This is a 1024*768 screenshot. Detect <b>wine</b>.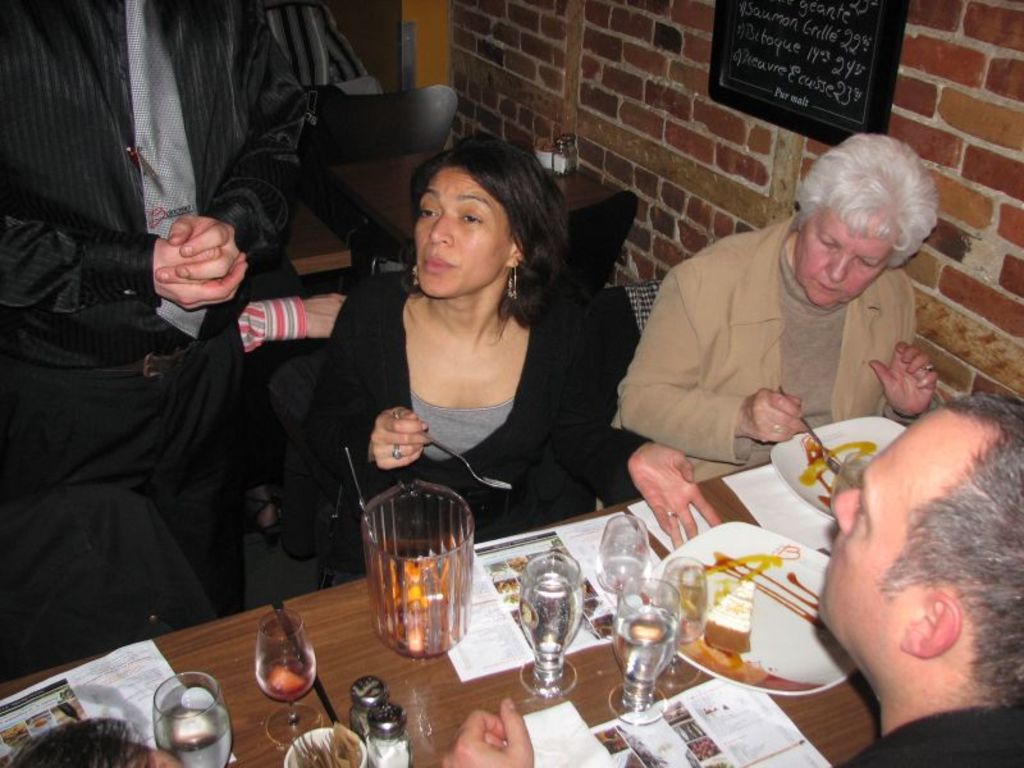
detection(605, 552, 692, 728).
